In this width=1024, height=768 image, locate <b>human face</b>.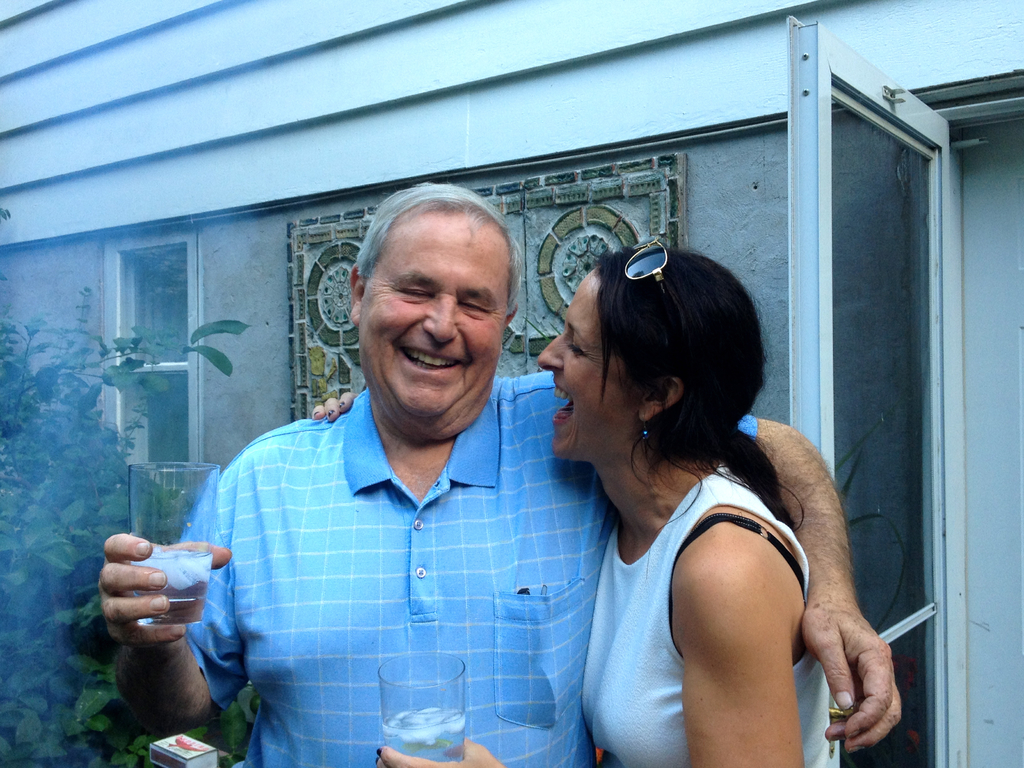
Bounding box: [x1=534, y1=265, x2=637, y2=456].
